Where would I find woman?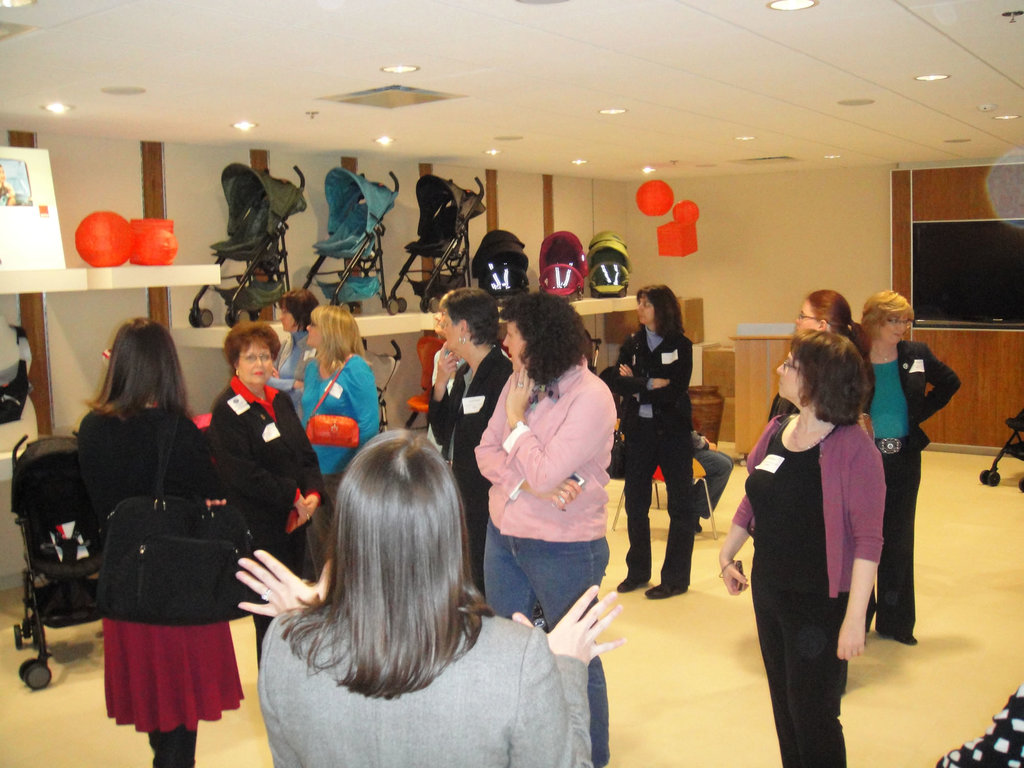
At rect(750, 317, 872, 757).
